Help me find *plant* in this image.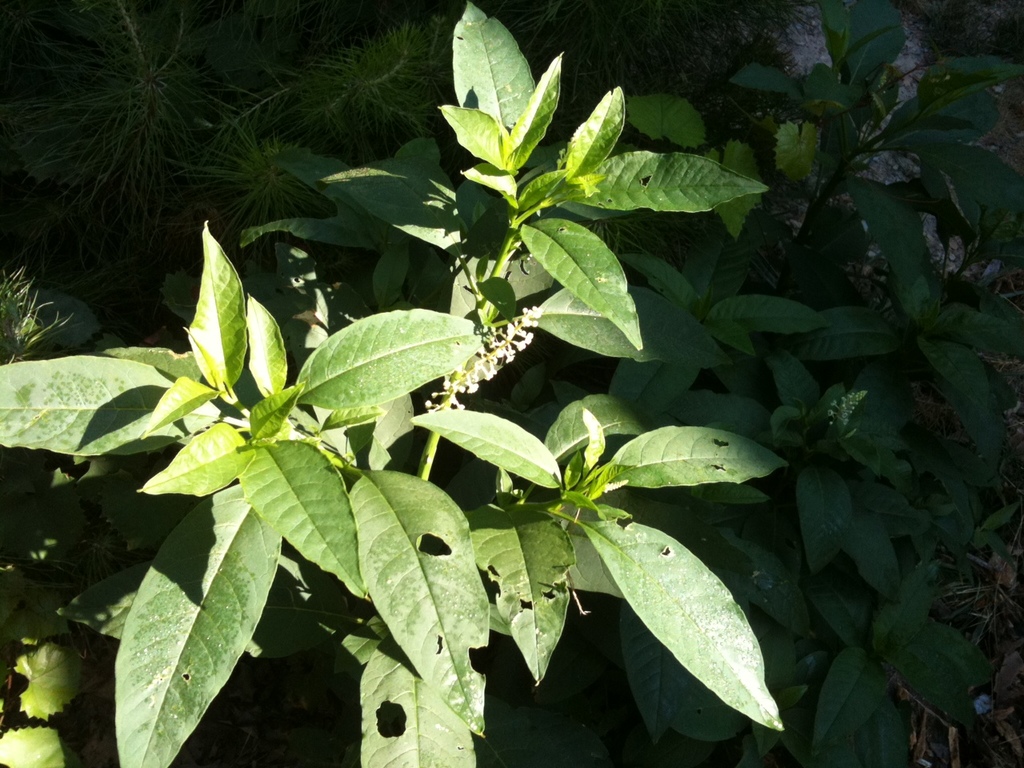
Found it: 6 227 94 463.
